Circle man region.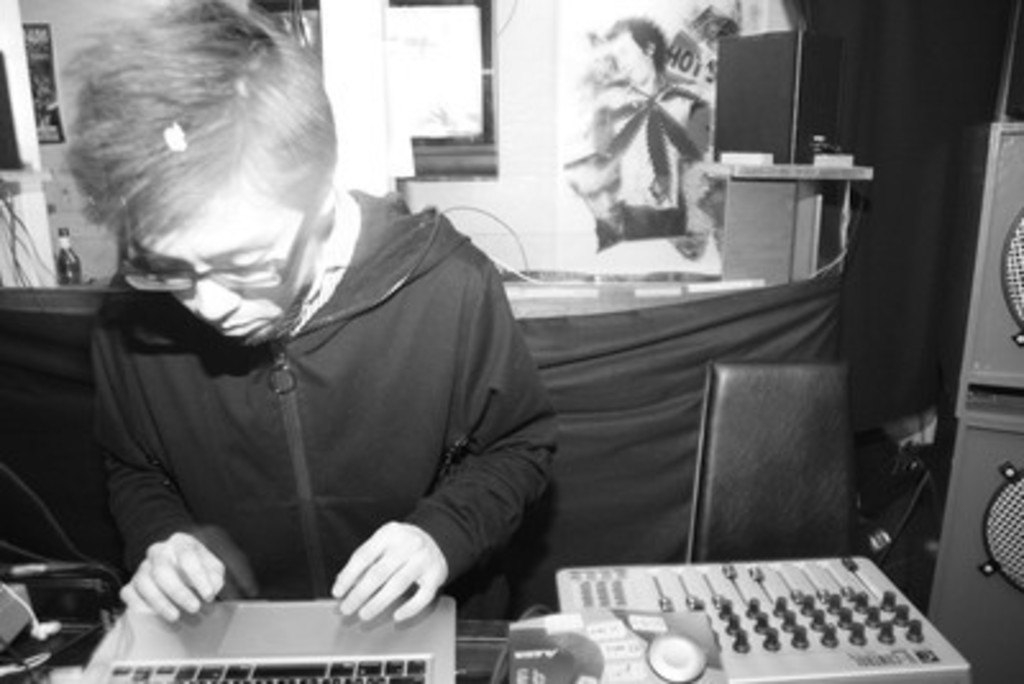
Region: select_region(56, 59, 596, 640).
